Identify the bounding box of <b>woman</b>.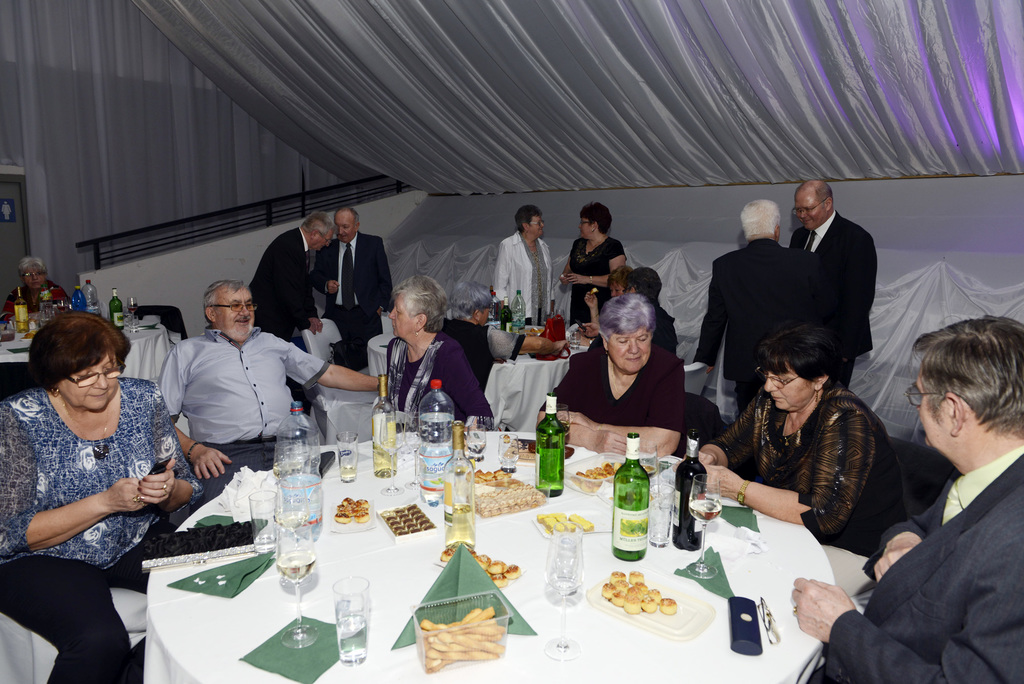
[left=532, top=289, right=682, bottom=459].
